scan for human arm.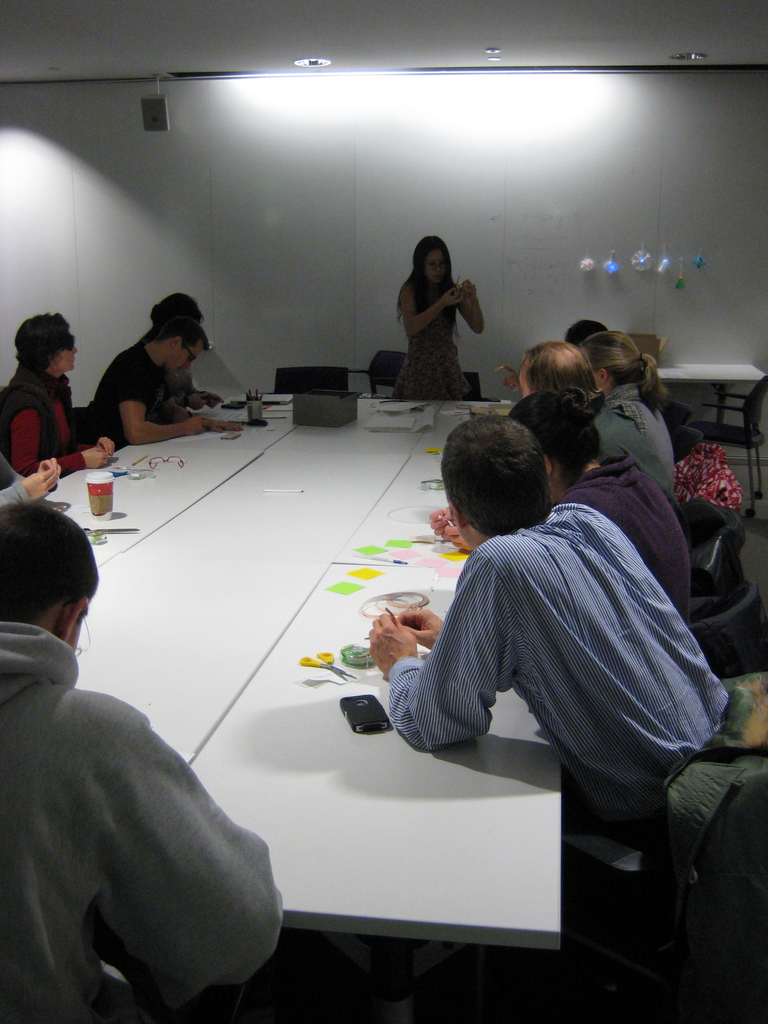
Scan result: left=393, top=600, right=444, bottom=652.
